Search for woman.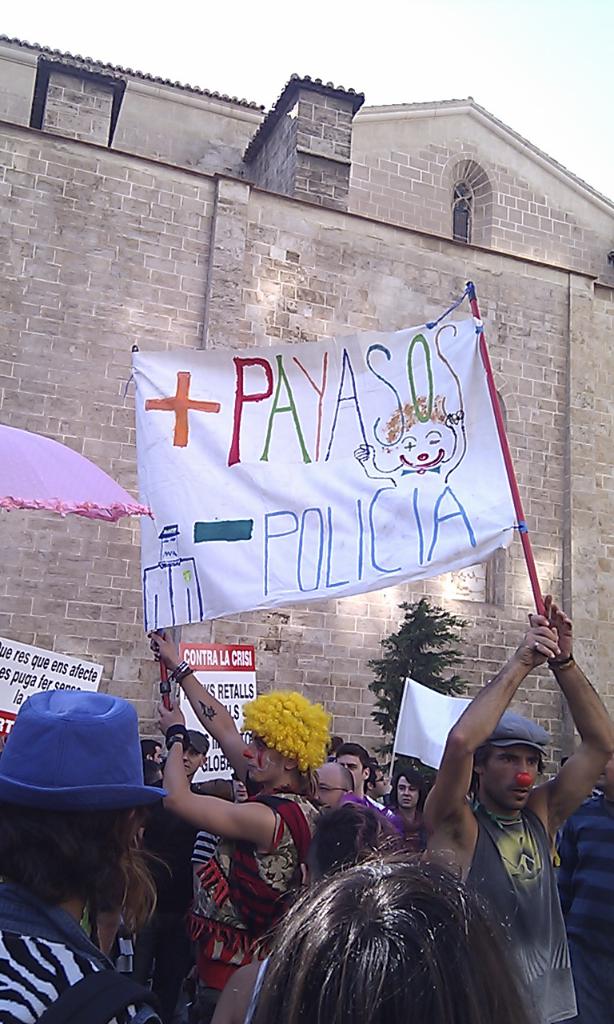
Found at crop(161, 682, 322, 1023).
